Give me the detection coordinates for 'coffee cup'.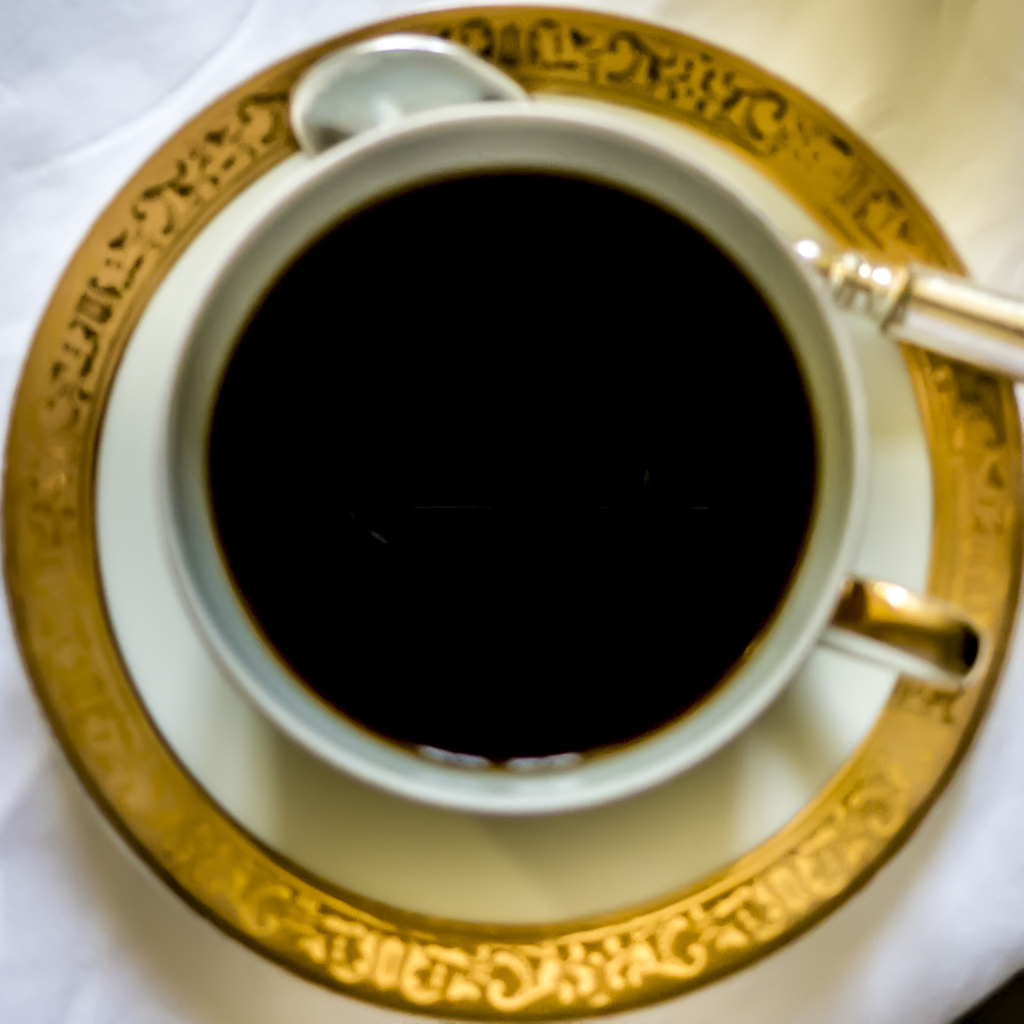
151, 102, 983, 815.
